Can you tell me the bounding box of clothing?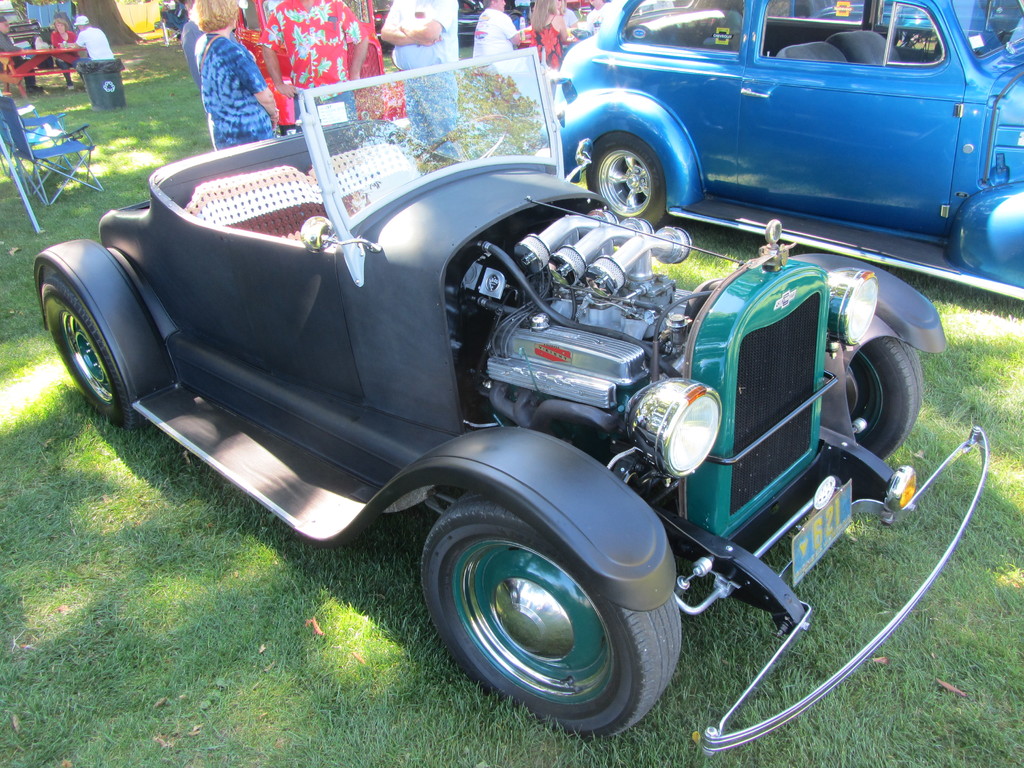
bbox=[263, 0, 368, 120].
